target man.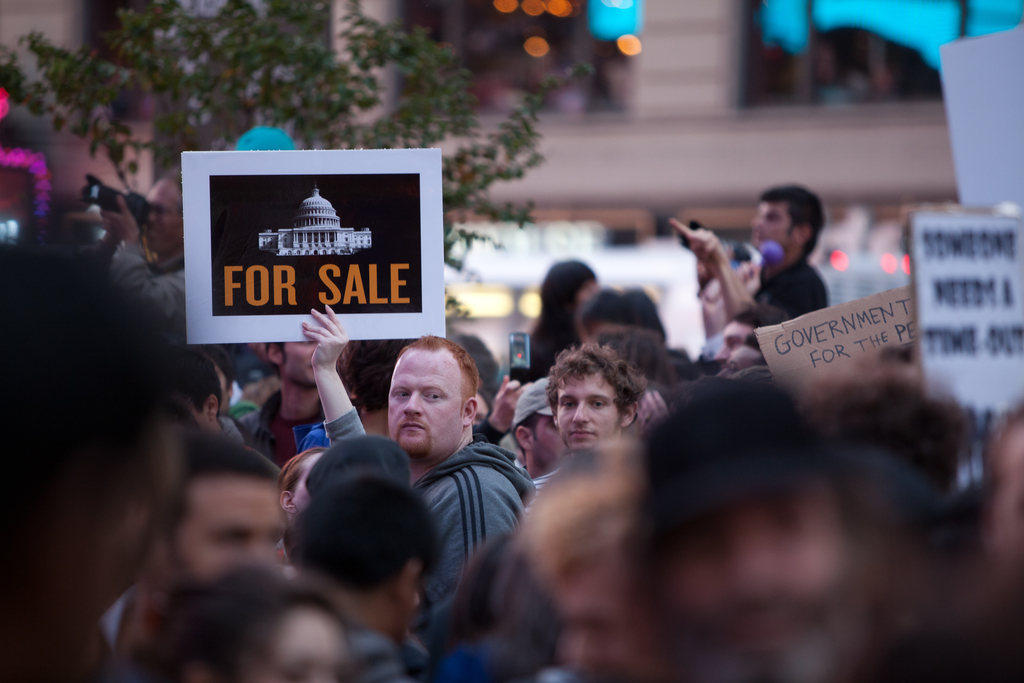
Target region: BBox(612, 383, 868, 682).
